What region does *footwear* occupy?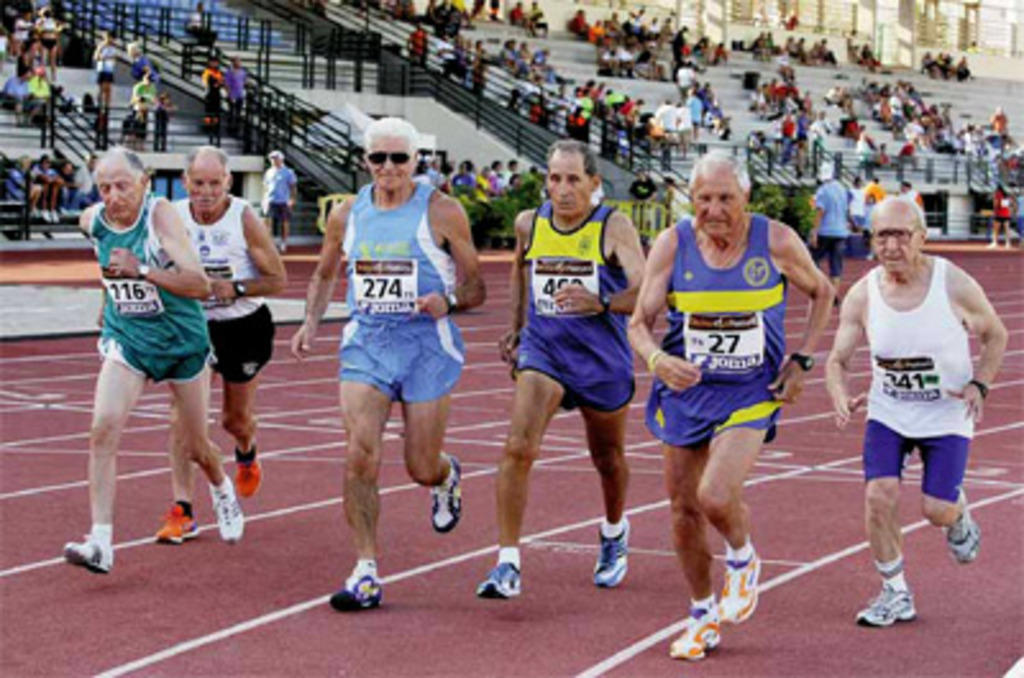
(873,563,937,640).
